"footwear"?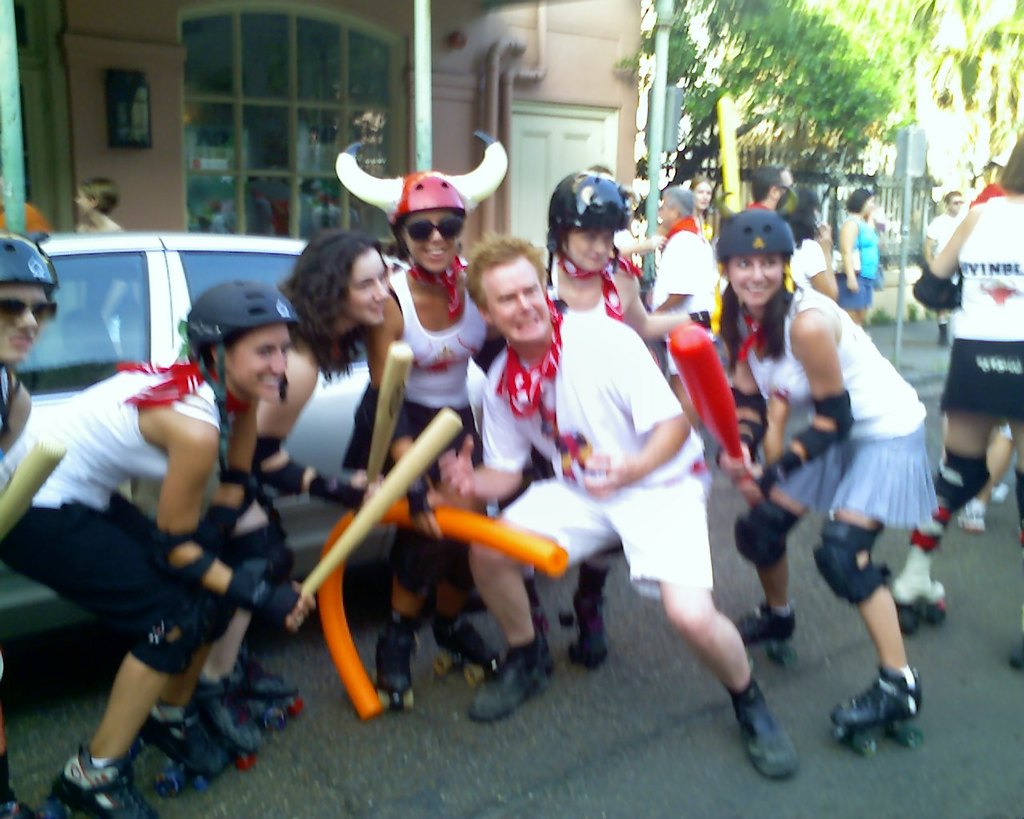
(x1=134, y1=709, x2=233, y2=791)
